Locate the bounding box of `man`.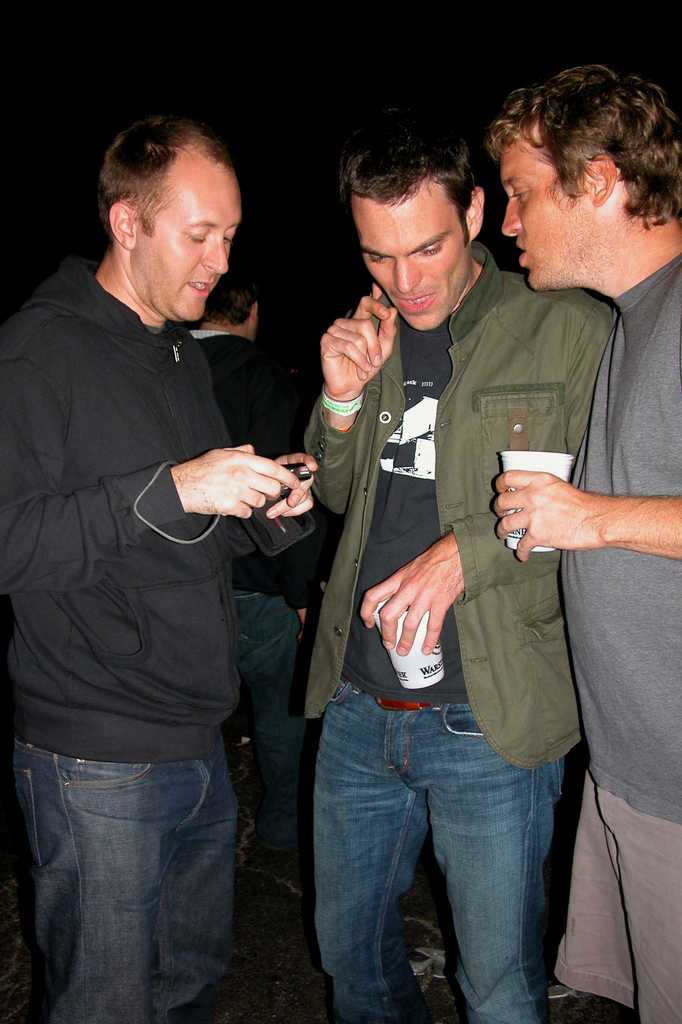
Bounding box: {"left": 488, "top": 64, "right": 681, "bottom": 1023}.
